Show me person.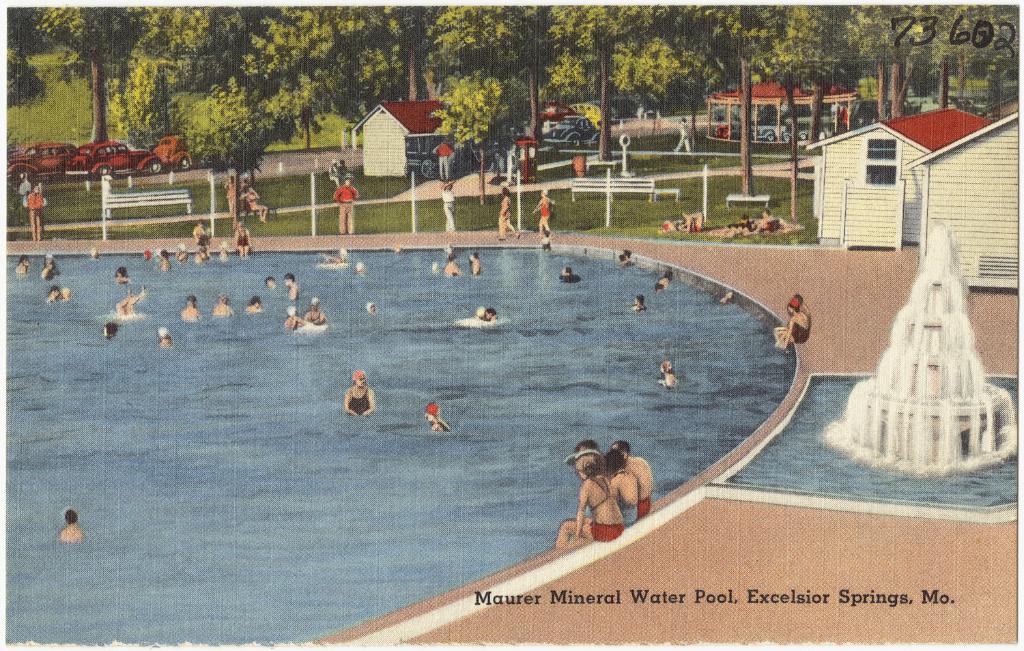
person is here: (x1=330, y1=367, x2=373, y2=439).
